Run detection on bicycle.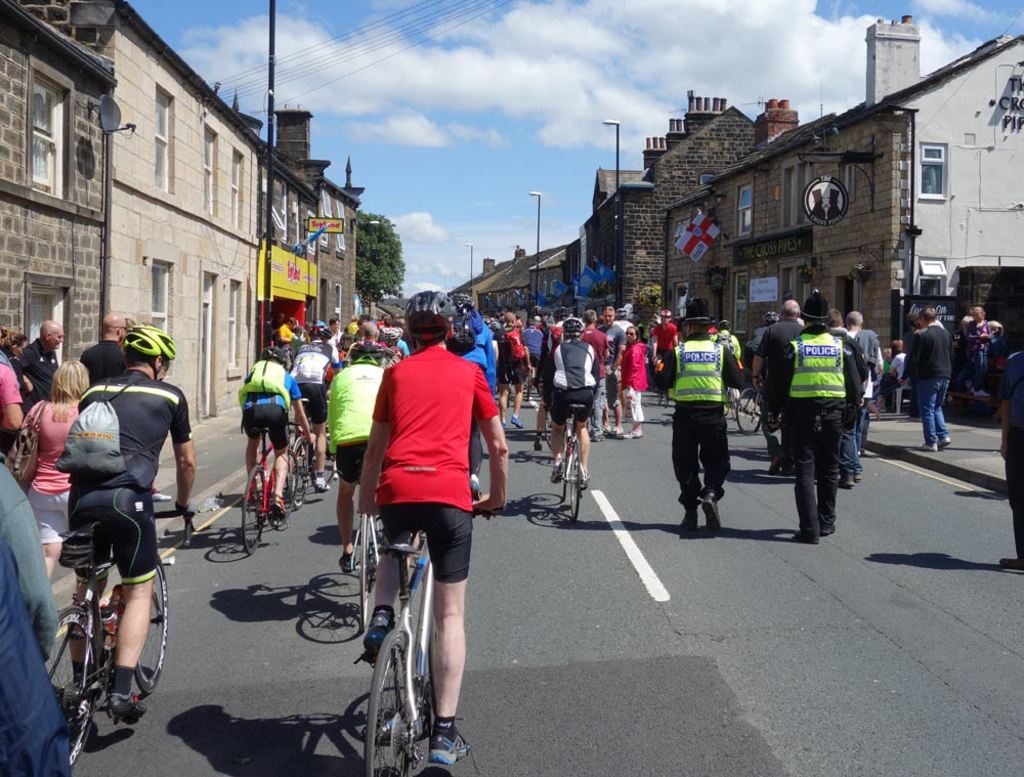
Result: <region>561, 401, 587, 534</region>.
